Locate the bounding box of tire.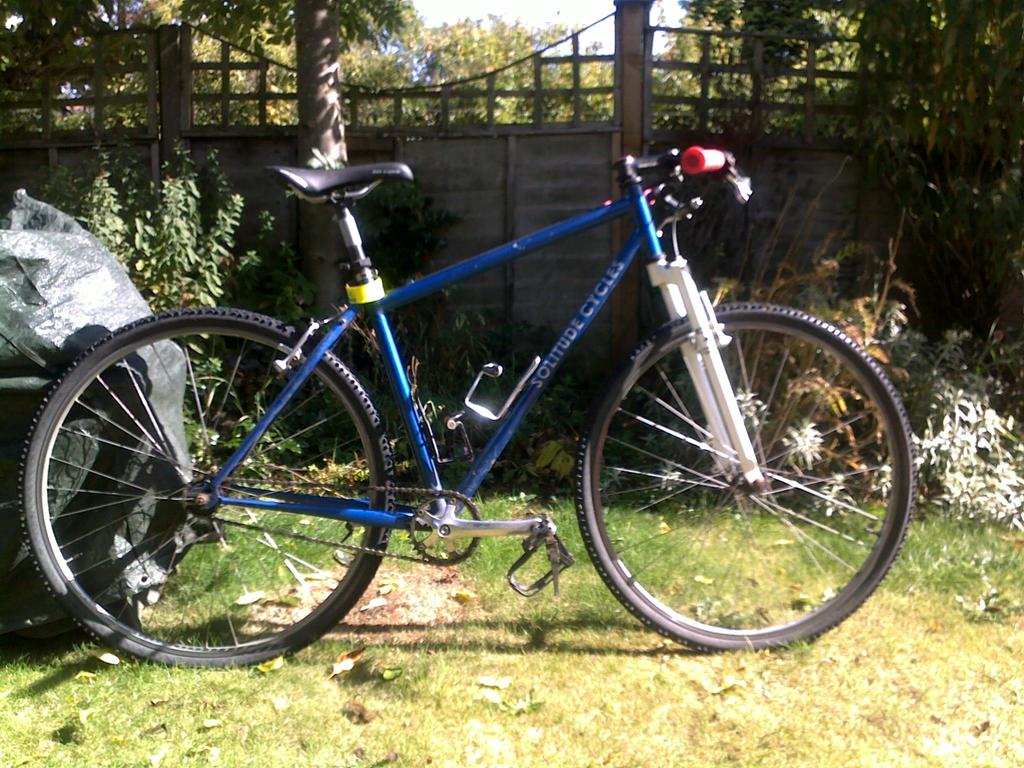
Bounding box: left=585, top=304, right=918, bottom=638.
